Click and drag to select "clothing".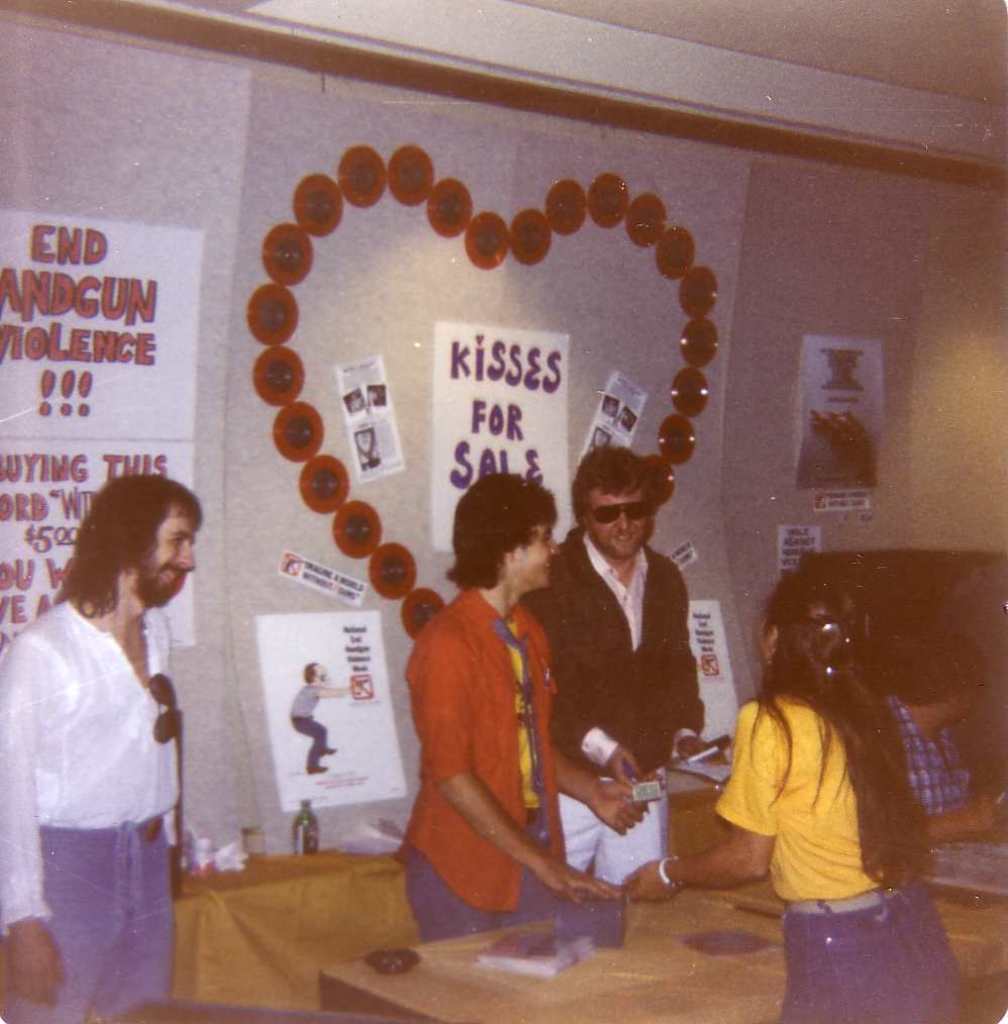
Selection: rect(522, 532, 715, 889).
